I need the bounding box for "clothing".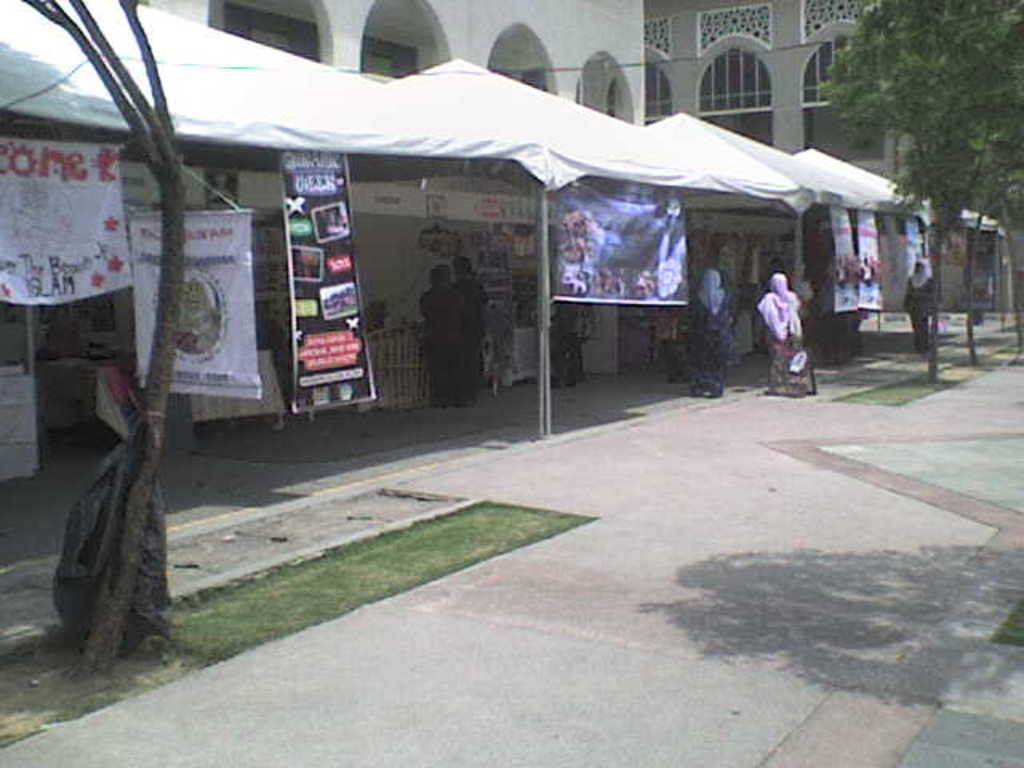
Here it is: l=755, t=251, r=819, b=378.
